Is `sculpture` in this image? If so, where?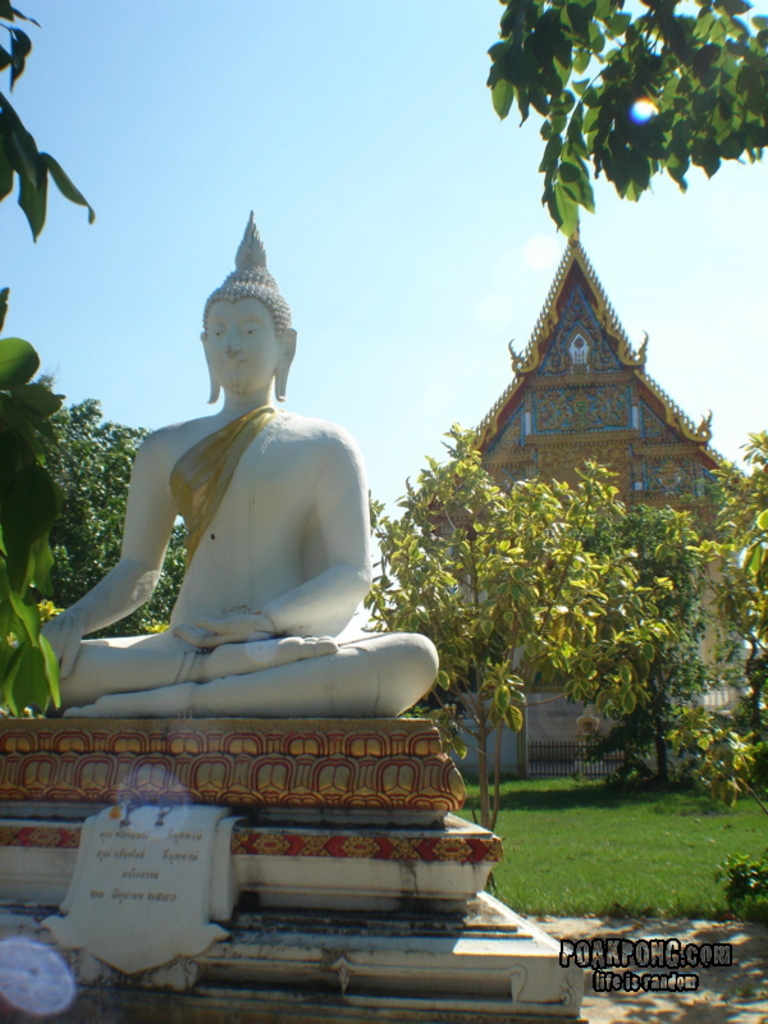
Yes, at l=42, t=204, r=440, b=719.
